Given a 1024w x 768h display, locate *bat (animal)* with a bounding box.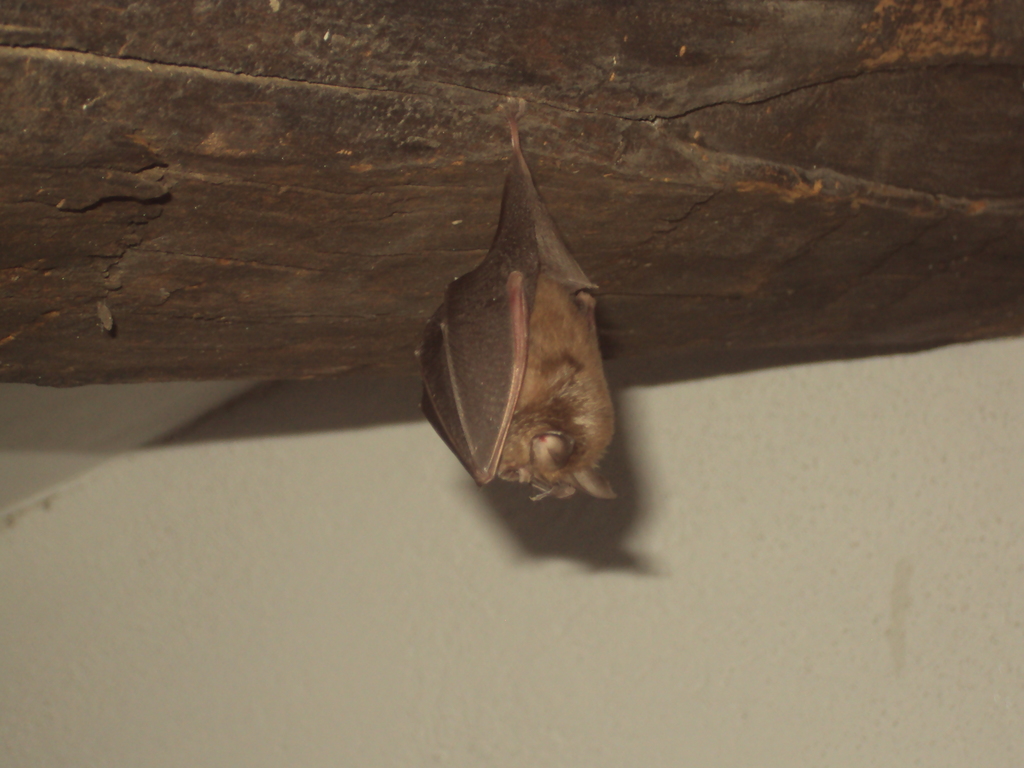
Located: bbox=(413, 93, 625, 512).
